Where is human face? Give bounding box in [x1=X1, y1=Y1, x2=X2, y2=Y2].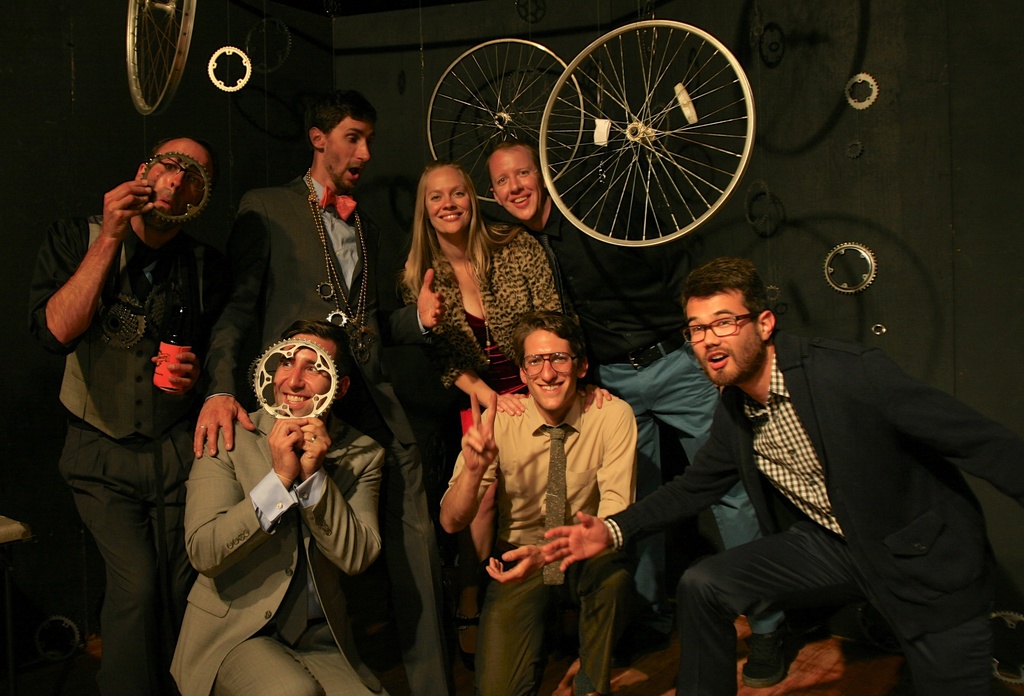
[x1=688, y1=298, x2=762, y2=389].
